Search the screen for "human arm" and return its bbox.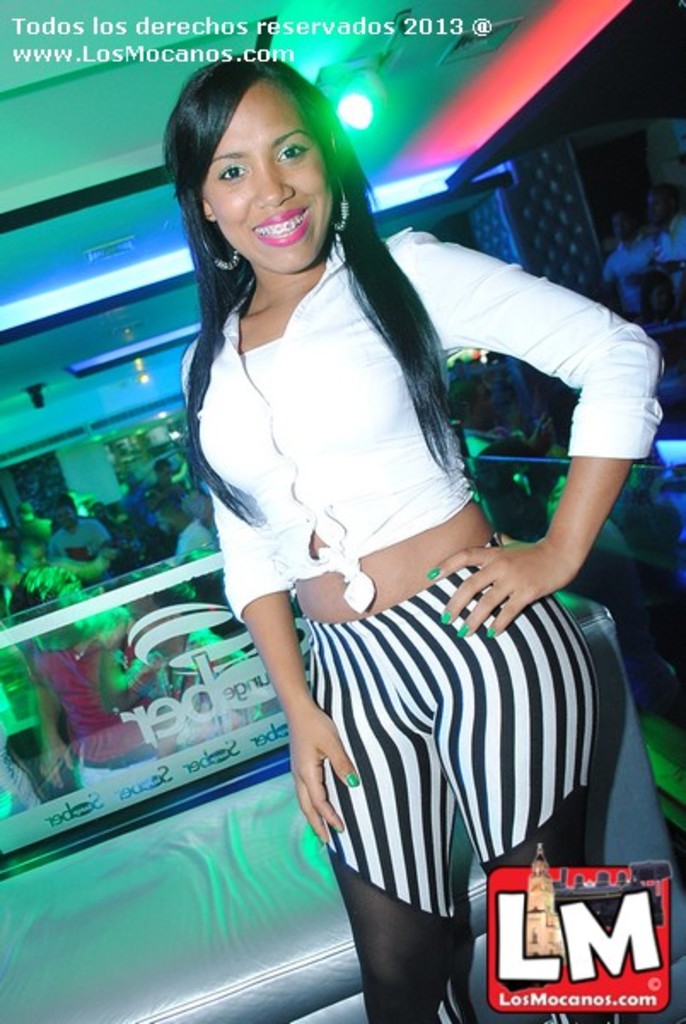
Found: 206/492/363/847.
